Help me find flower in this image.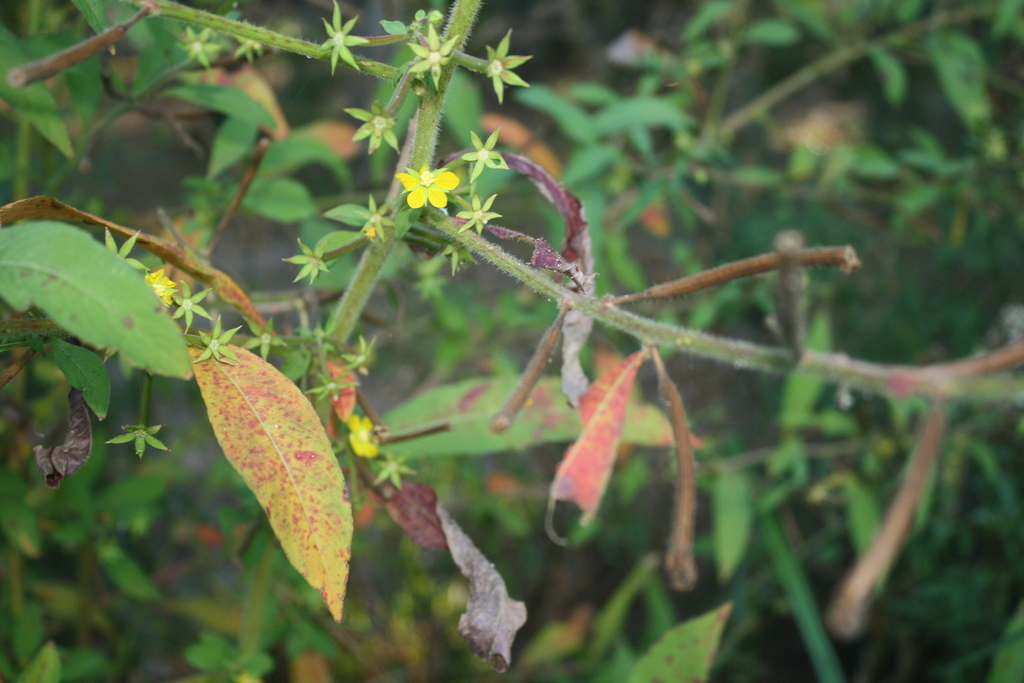
Found it: (x1=383, y1=147, x2=462, y2=210).
